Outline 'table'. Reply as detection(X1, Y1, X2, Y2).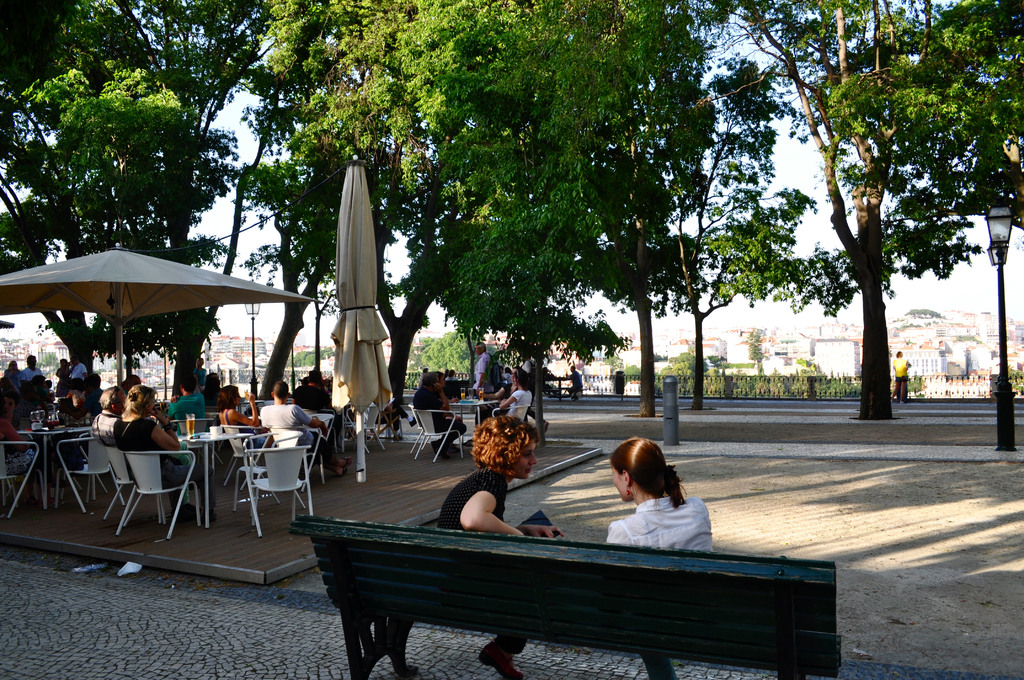
detection(182, 421, 256, 528).
